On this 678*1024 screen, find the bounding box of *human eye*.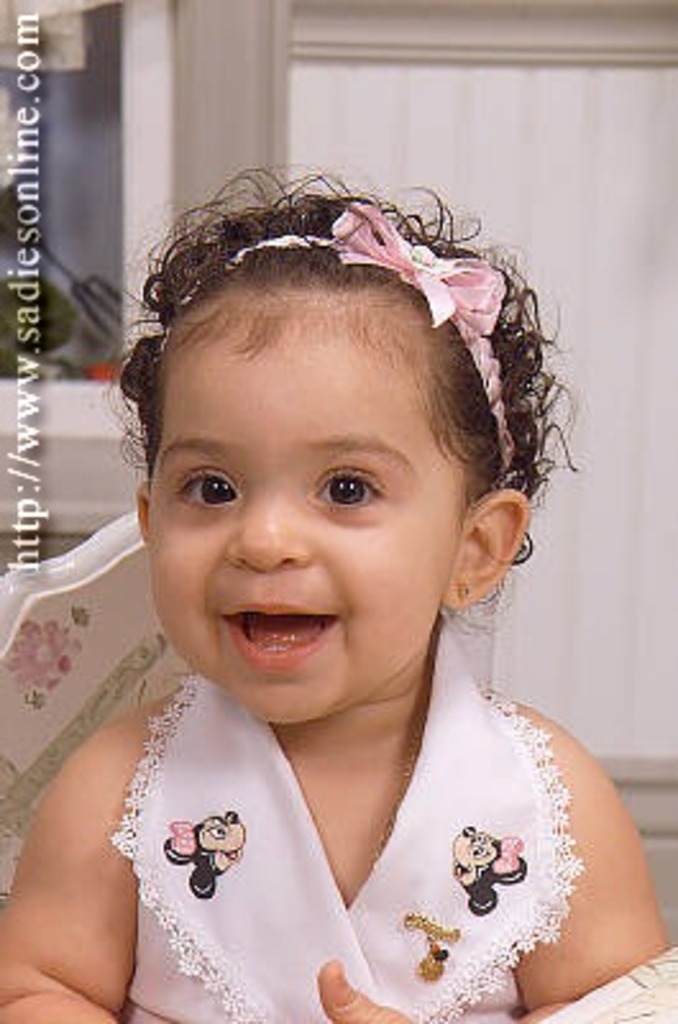
Bounding box: select_region(304, 458, 386, 515).
